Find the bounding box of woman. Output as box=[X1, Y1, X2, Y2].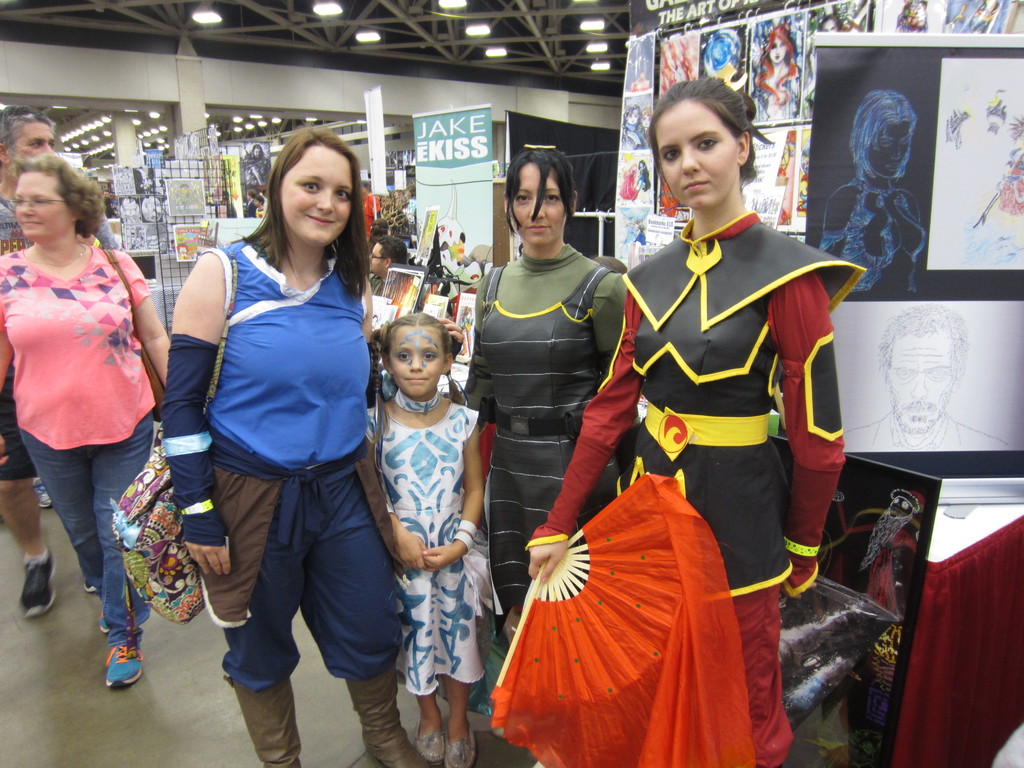
box=[456, 150, 623, 767].
